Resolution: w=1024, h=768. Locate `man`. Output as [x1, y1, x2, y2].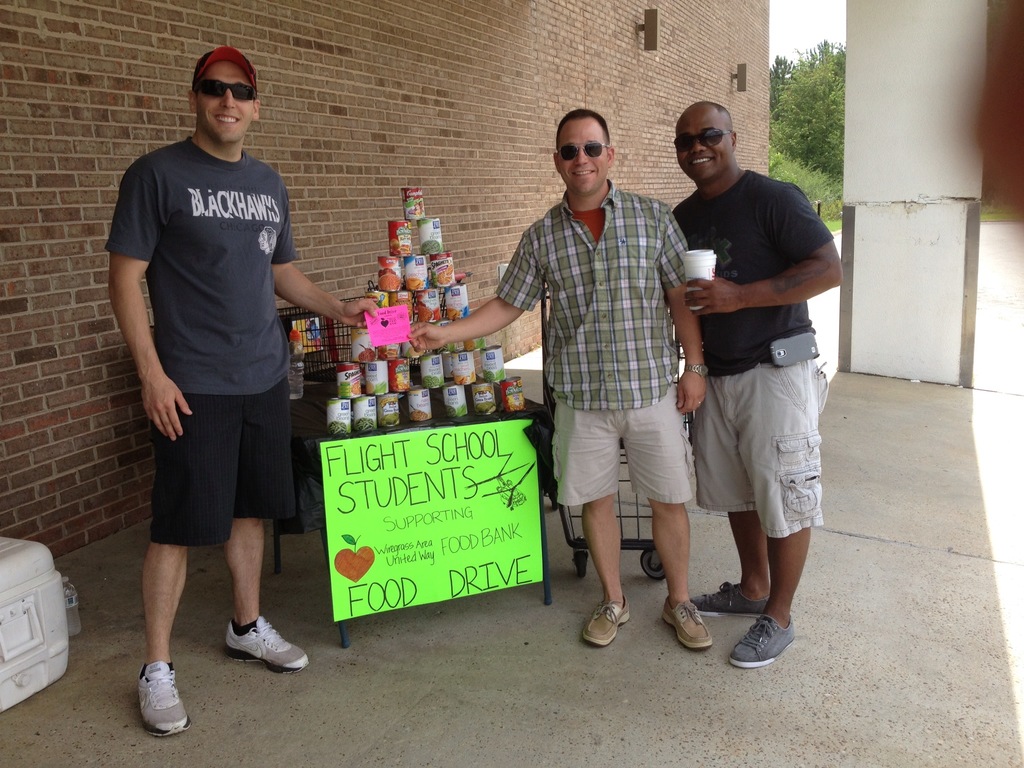
[410, 105, 712, 653].
